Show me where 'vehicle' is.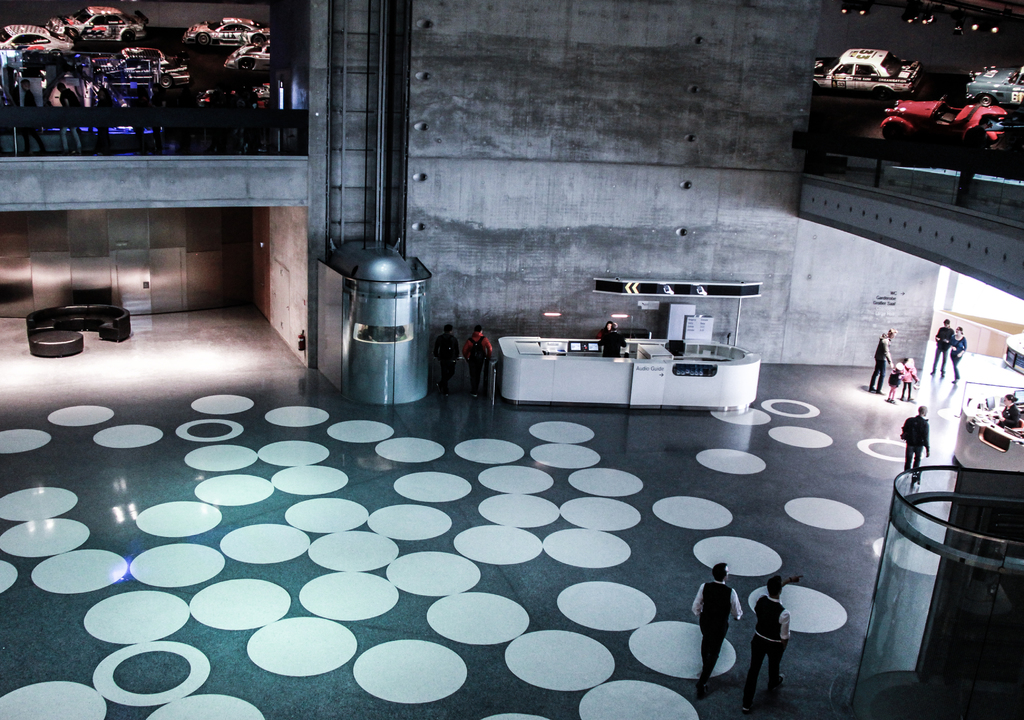
'vehicle' is at crop(973, 65, 1021, 102).
